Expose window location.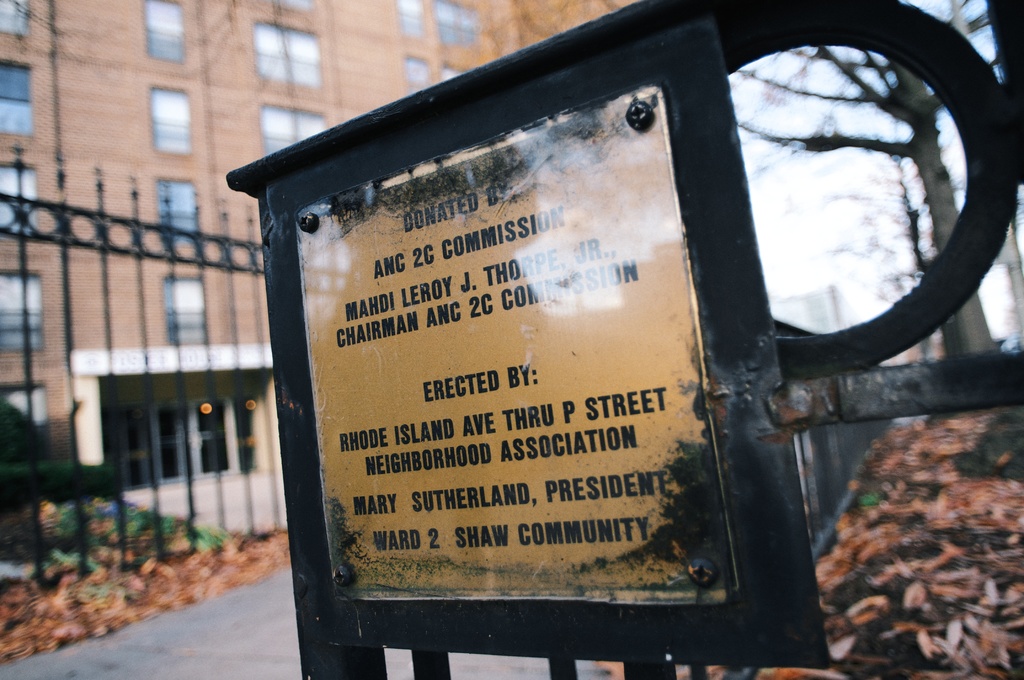
Exposed at 3,273,47,354.
